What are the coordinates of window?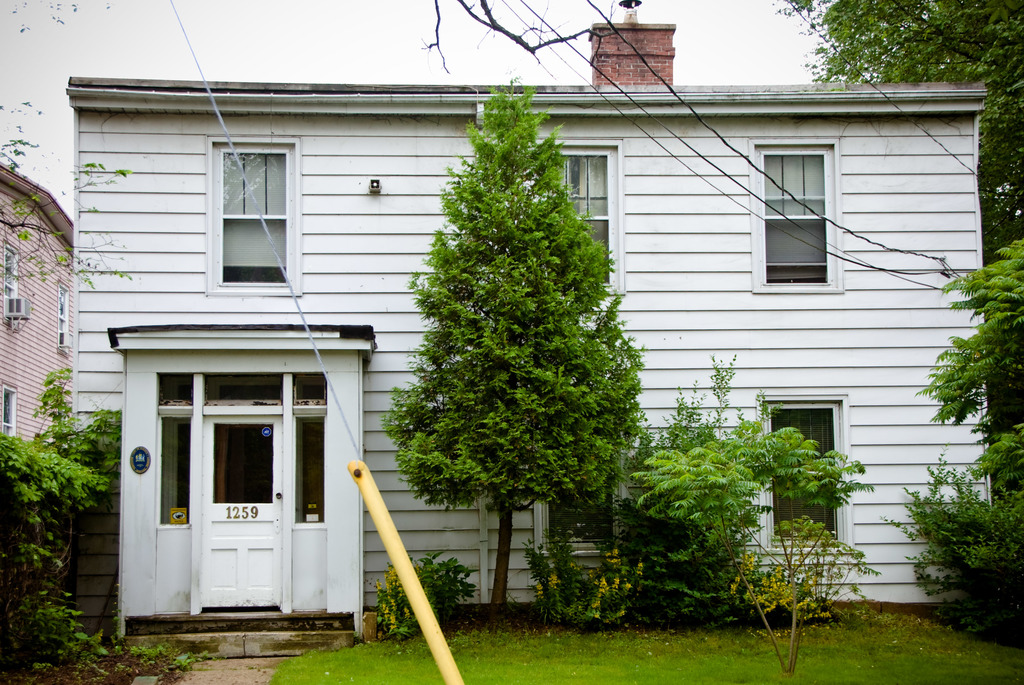
crop(538, 150, 615, 288).
